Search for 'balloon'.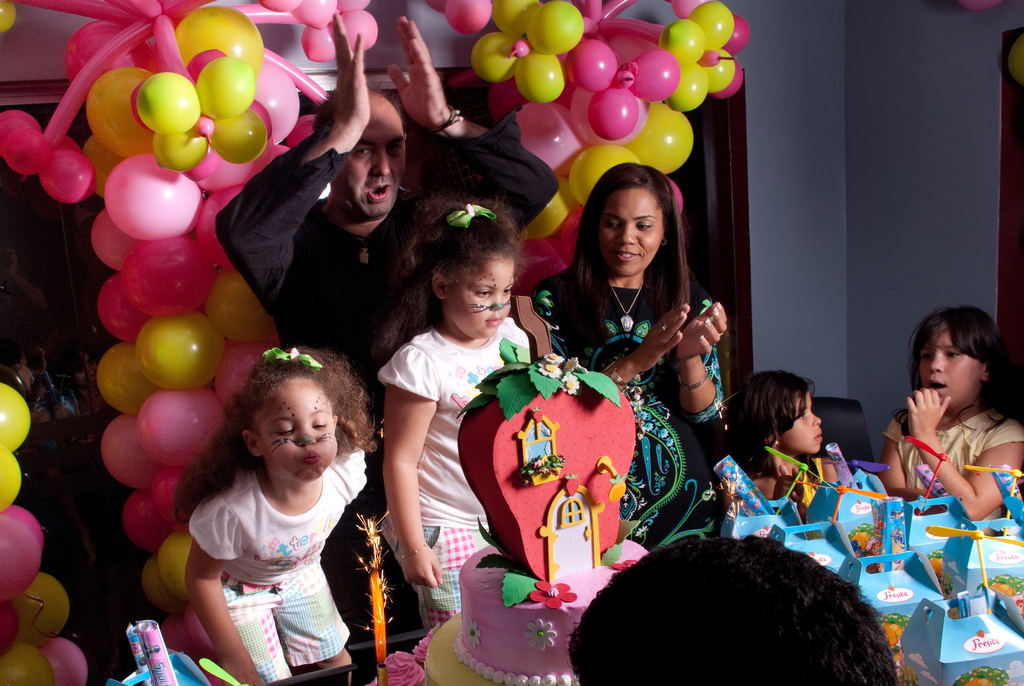
Found at [x1=6, y1=569, x2=70, y2=652].
